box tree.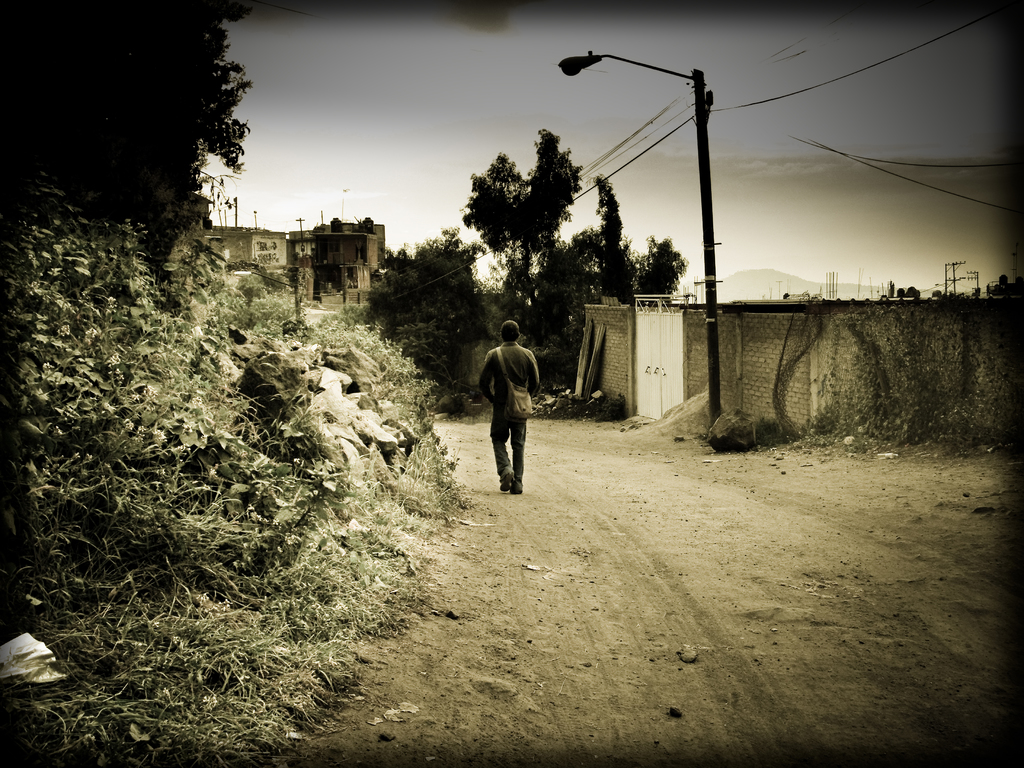
box(335, 302, 483, 541).
